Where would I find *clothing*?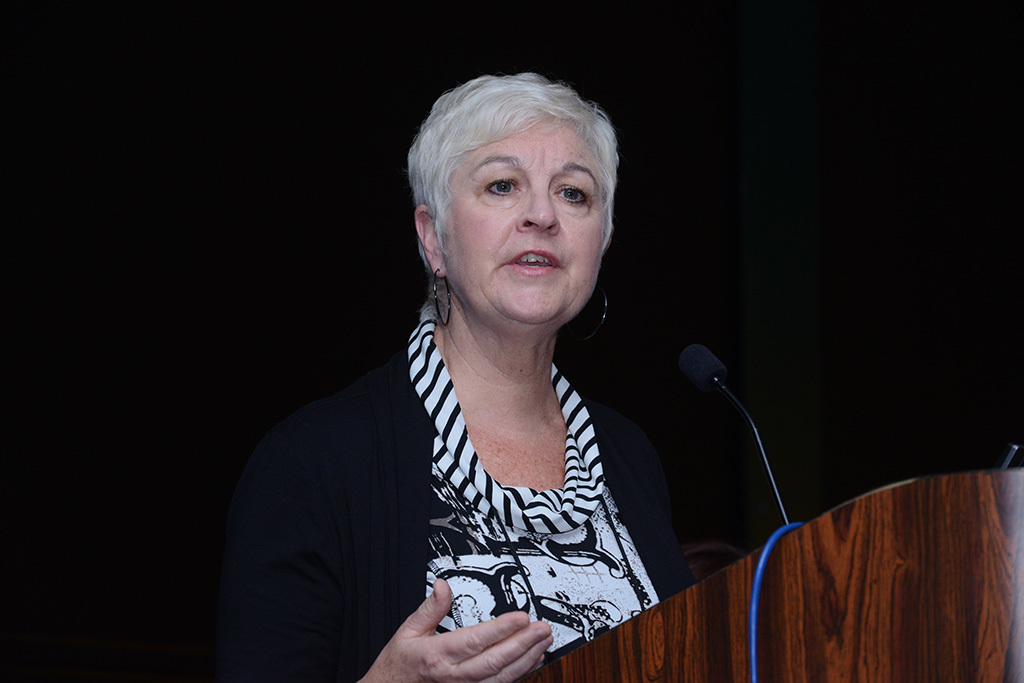
At {"left": 248, "top": 294, "right": 723, "bottom": 664}.
